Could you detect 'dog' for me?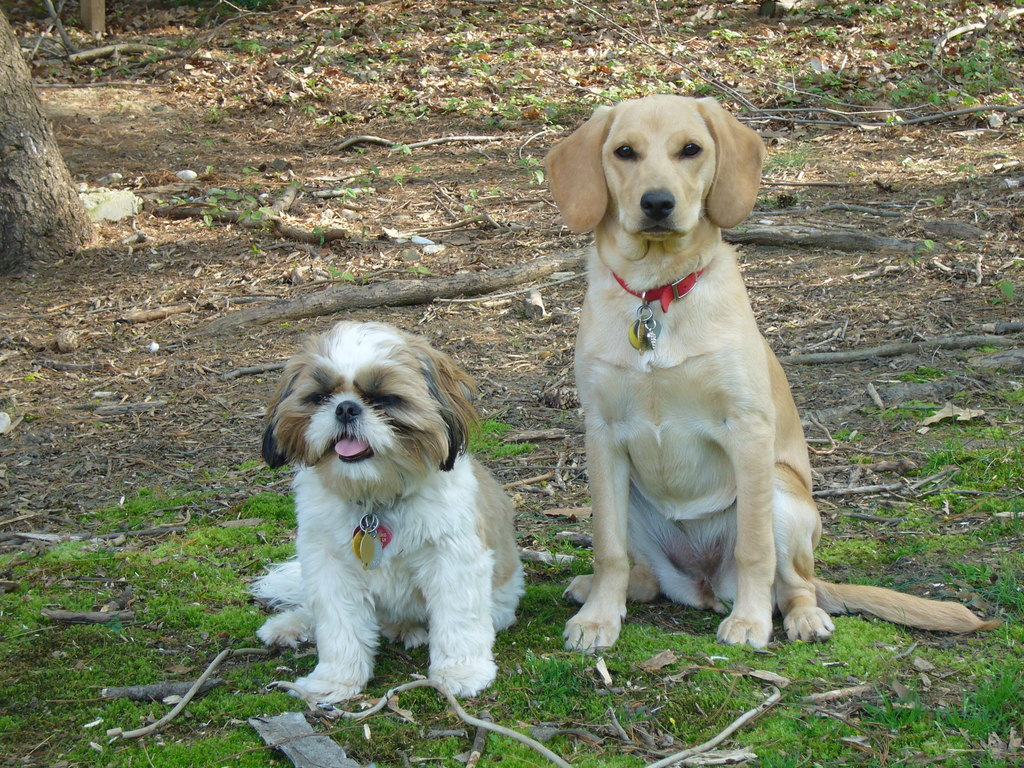
Detection result: box=[541, 94, 1001, 657].
